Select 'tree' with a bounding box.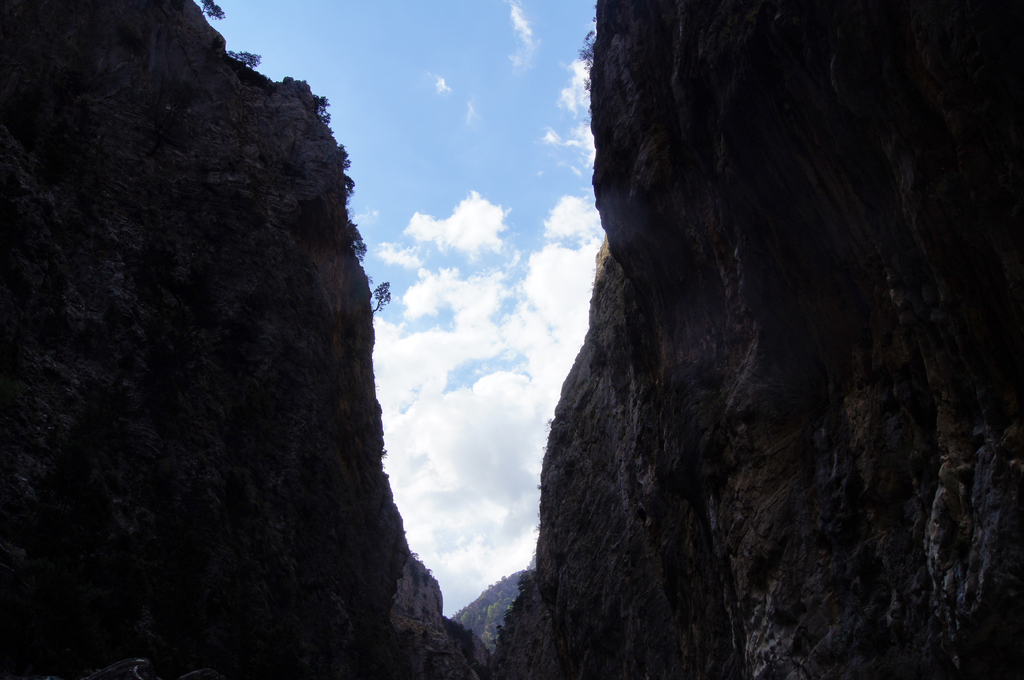
locate(230, 54, 261, 67).
